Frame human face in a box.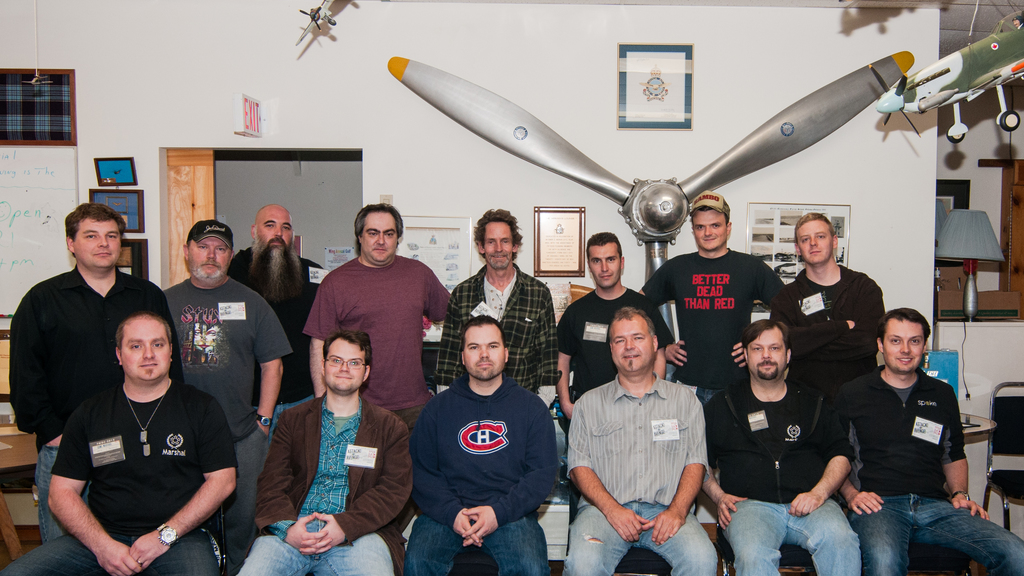
left=591, top=244, right=623, bottom=297.
